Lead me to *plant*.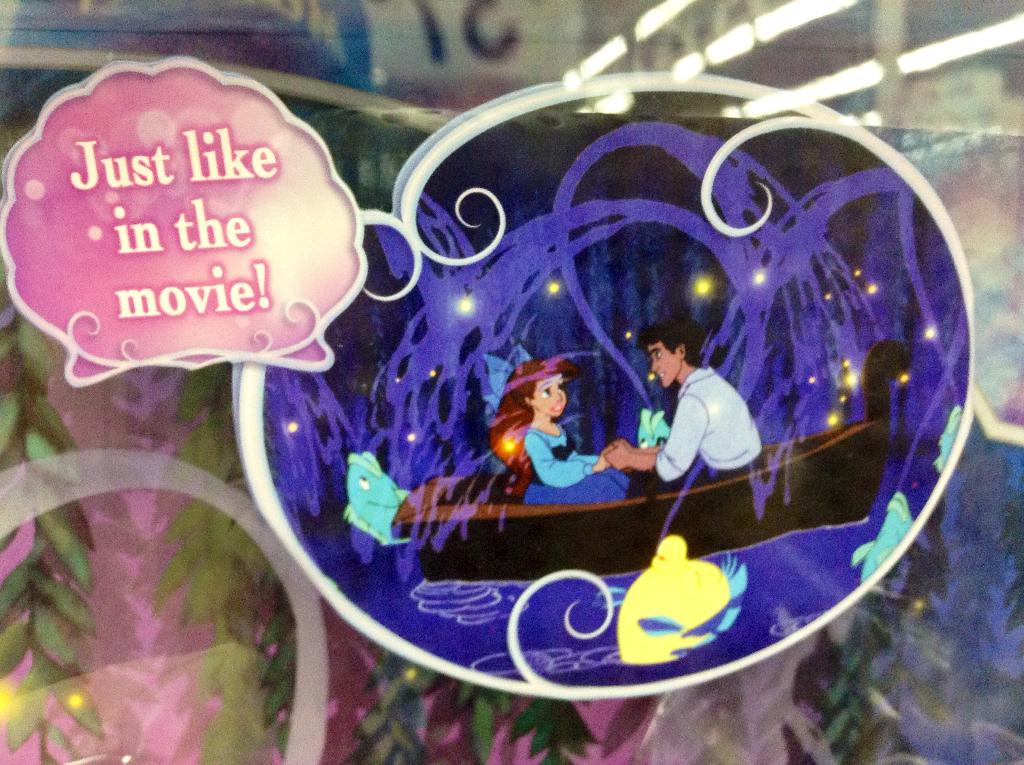
Lead to 362 658 436 764.
